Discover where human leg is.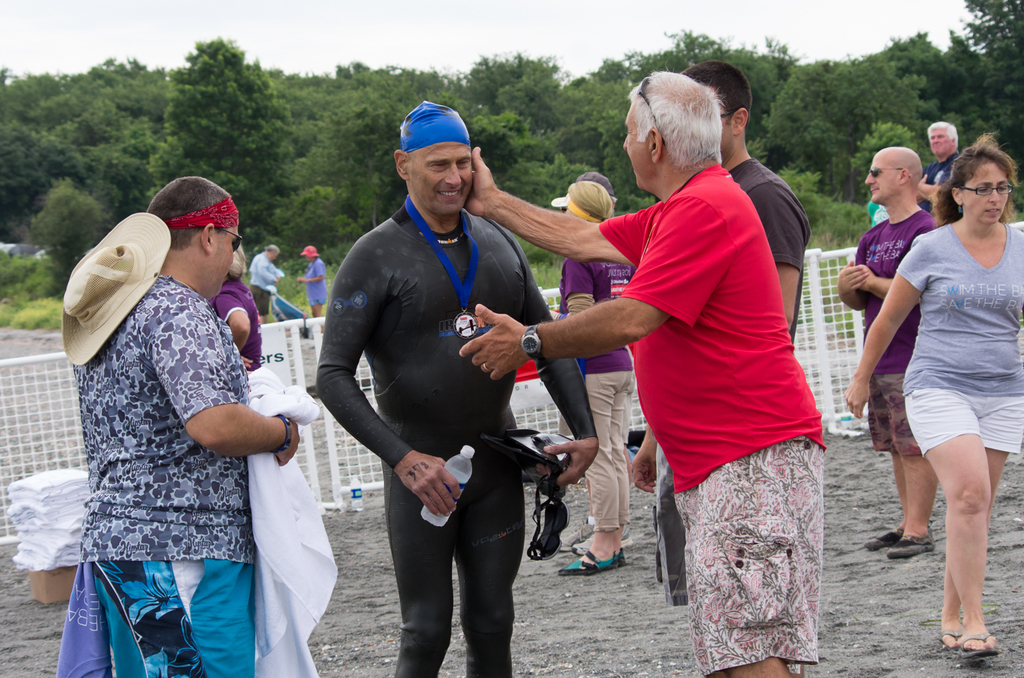
Discovered at (left=941, top=392, right=1023, bottom=651).
